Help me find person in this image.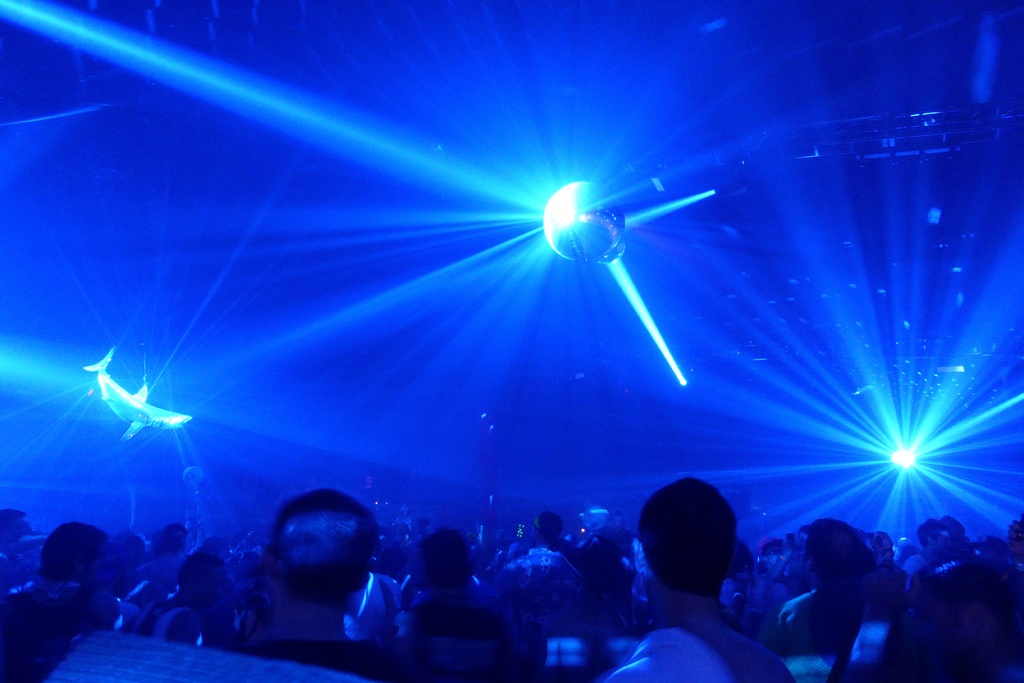
Found it: <bbox>401, 527, 518, 646</bbox>.
